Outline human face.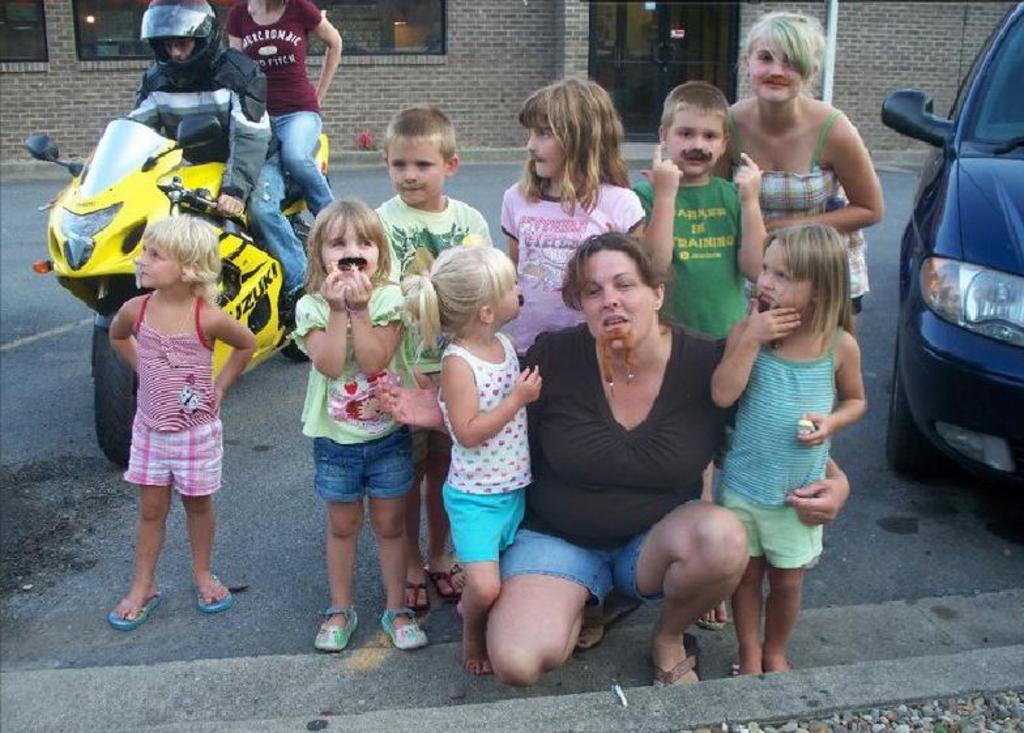
Outline: detection(747, 37, 805, 103).
